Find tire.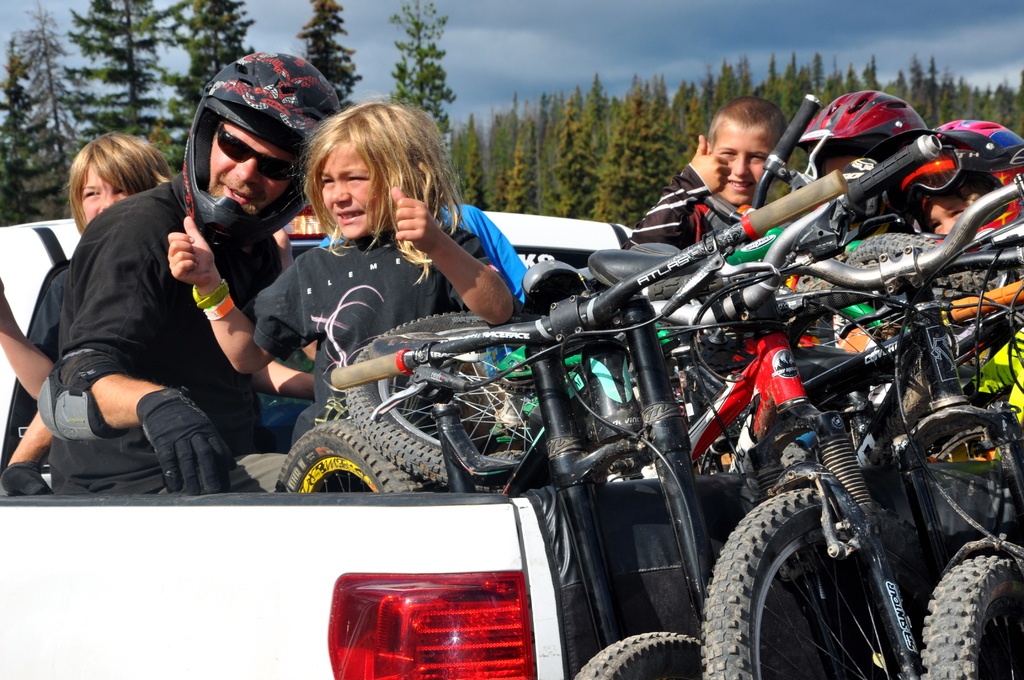
x1=278 y1=415 x2=423 y2=494.
